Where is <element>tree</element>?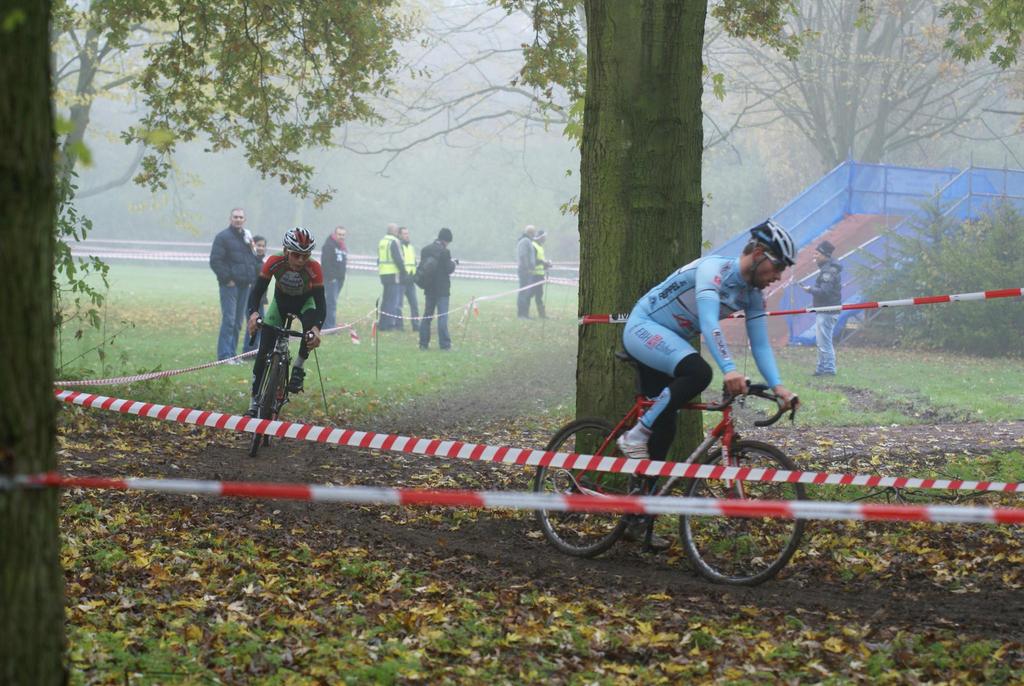
[left=701, top=0, right=1023, bottom=163].
